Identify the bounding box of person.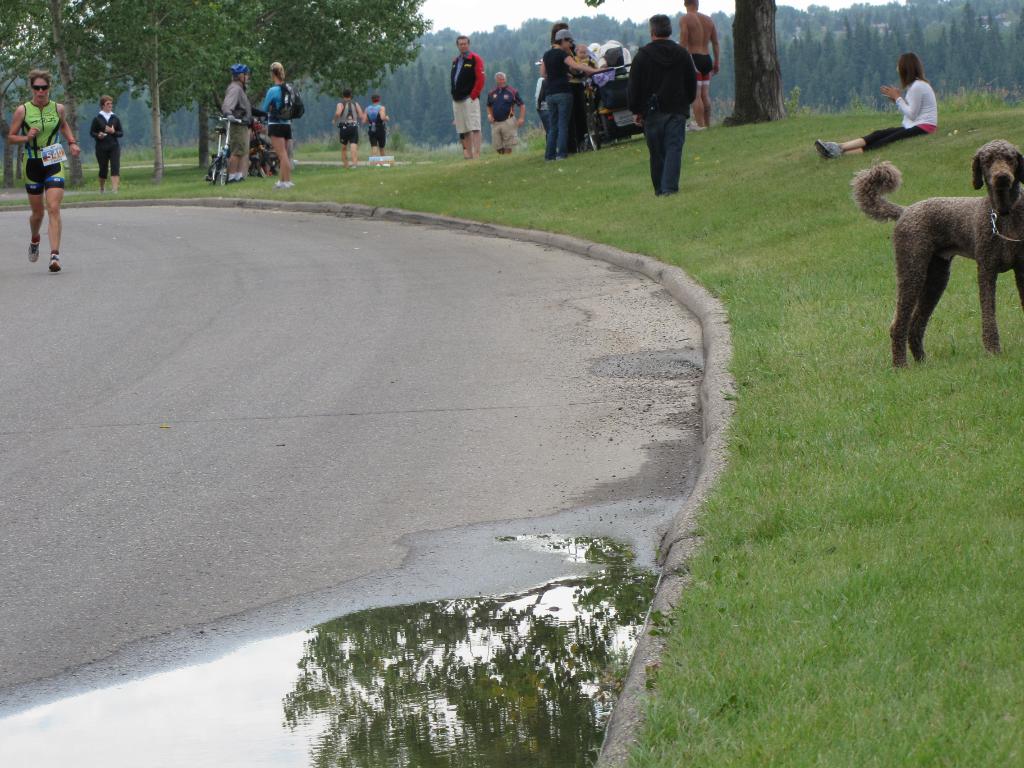
box(812, 51, 942, 157).
